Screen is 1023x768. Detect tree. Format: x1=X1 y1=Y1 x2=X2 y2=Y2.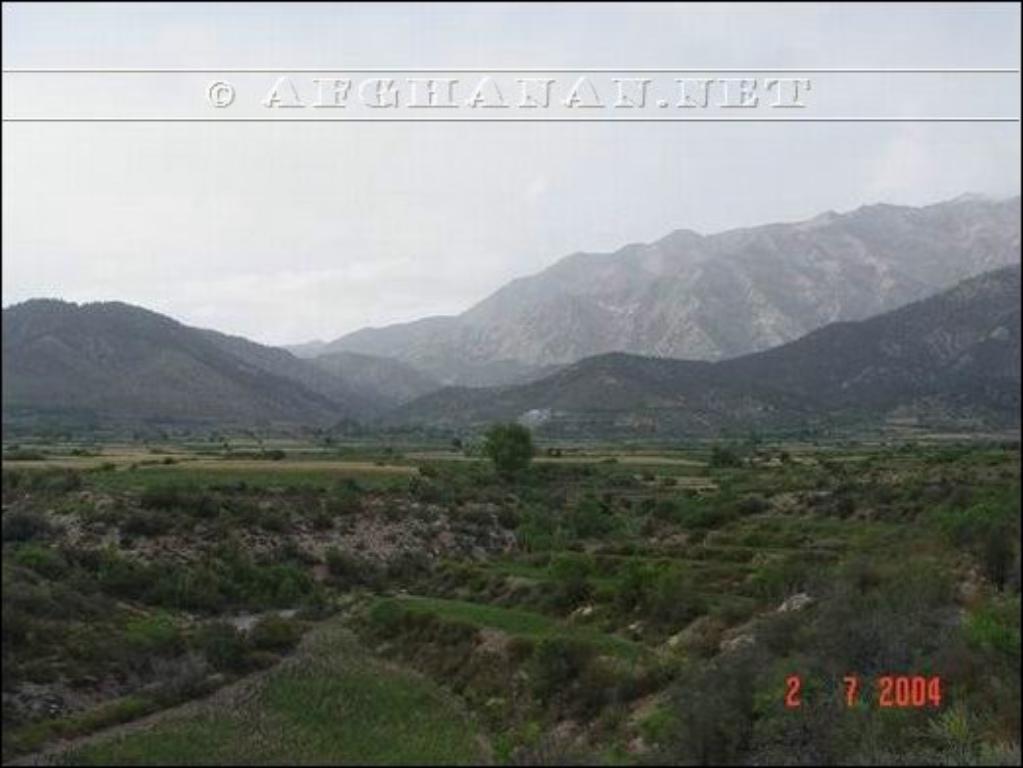
x1=478 y1=417 x2=549 y2=492.
